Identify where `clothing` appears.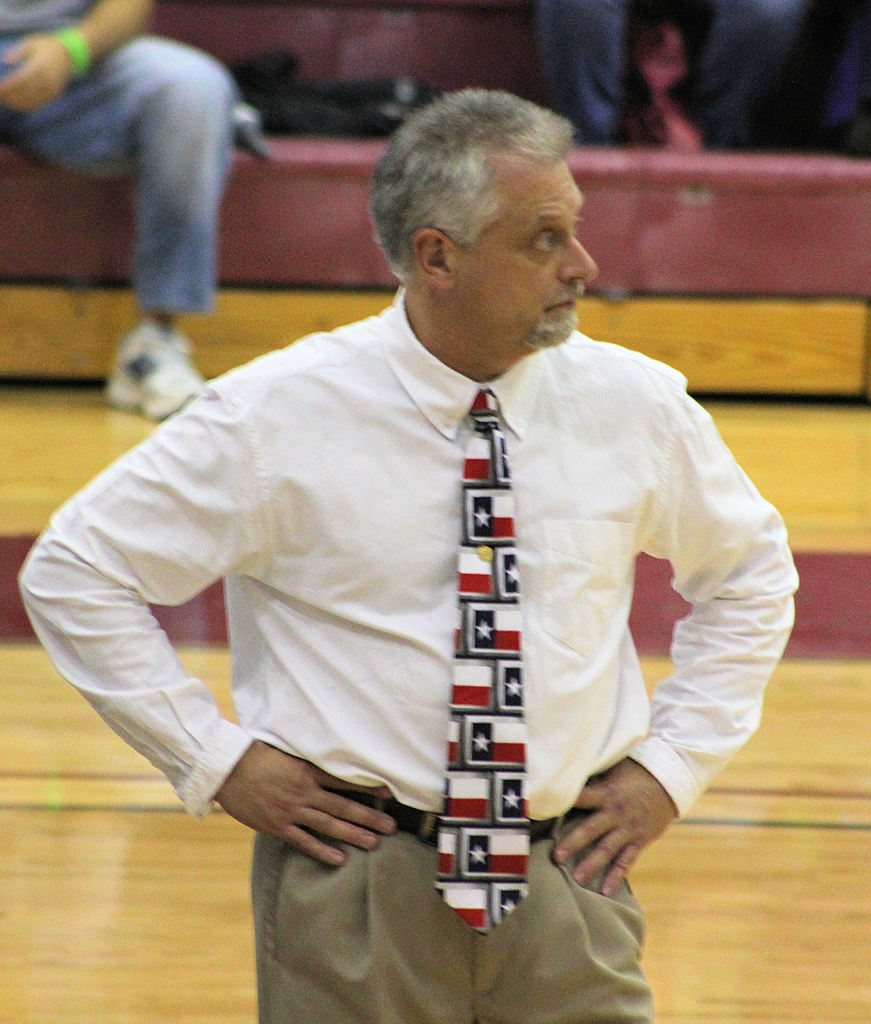
Appears at 690:0:805:163.
